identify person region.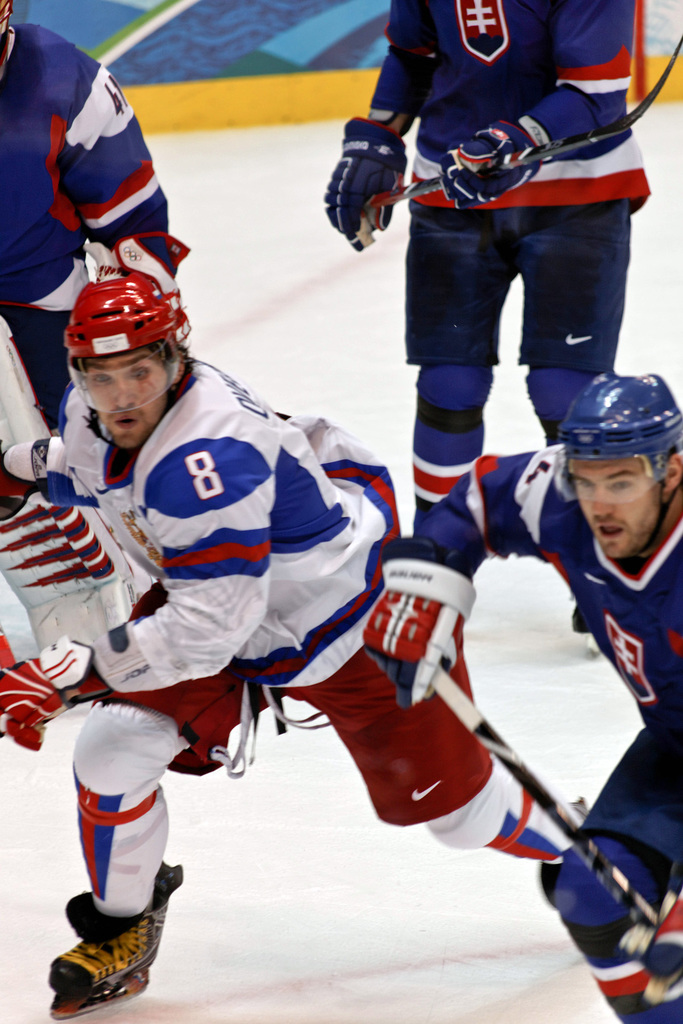
Region: [360, 371, 682, 1023].
